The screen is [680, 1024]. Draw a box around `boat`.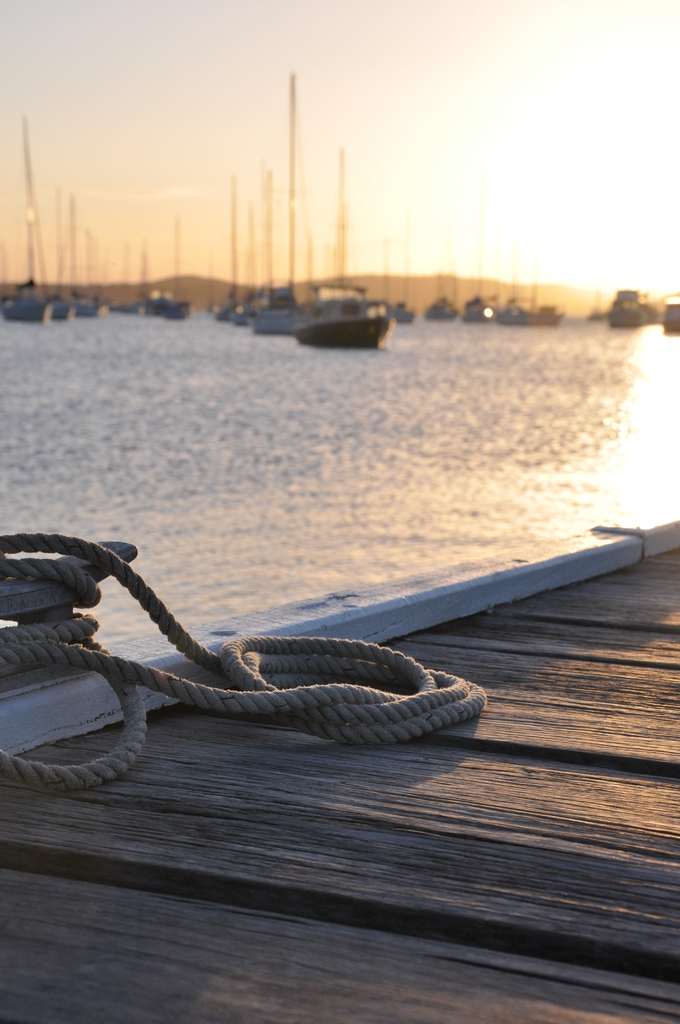
rect(168, 225, 211, 316).
